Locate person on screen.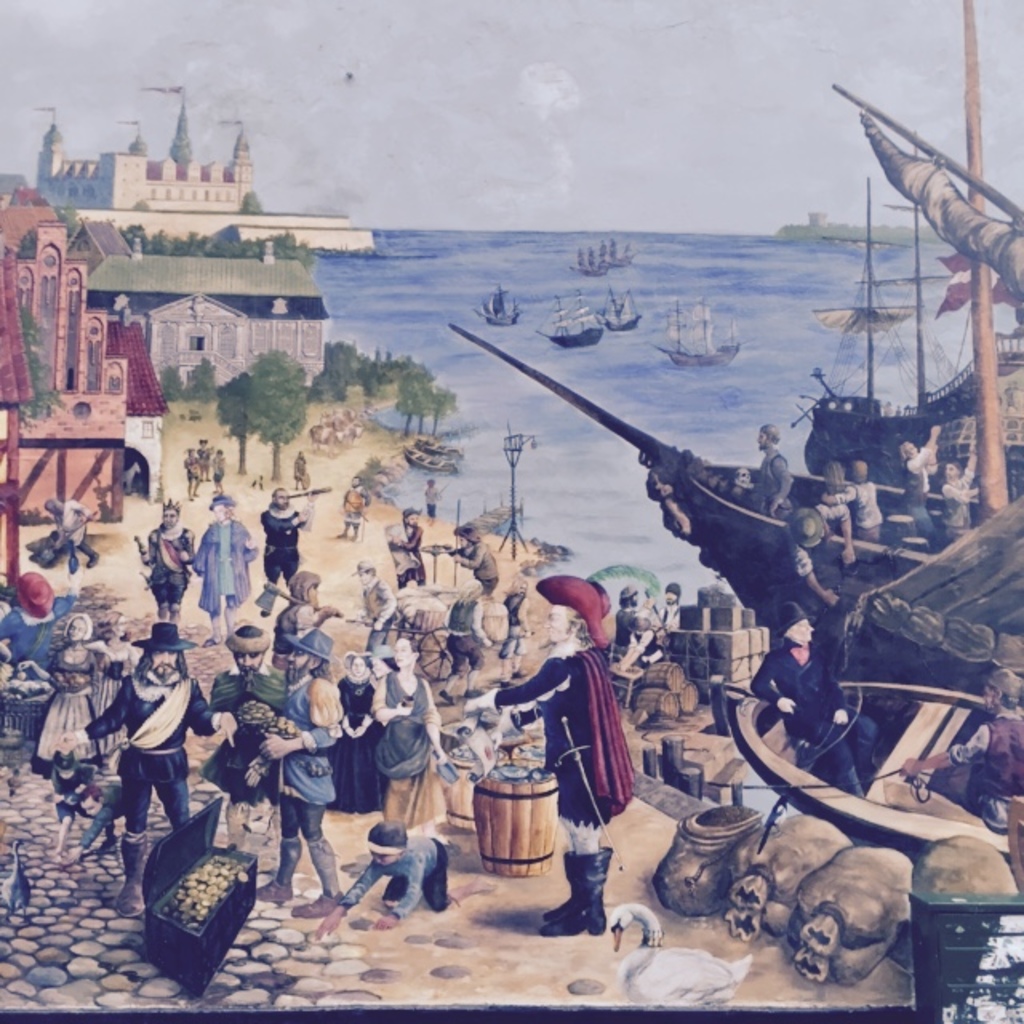
On screen at bbox(258, 629, 344, 917).
